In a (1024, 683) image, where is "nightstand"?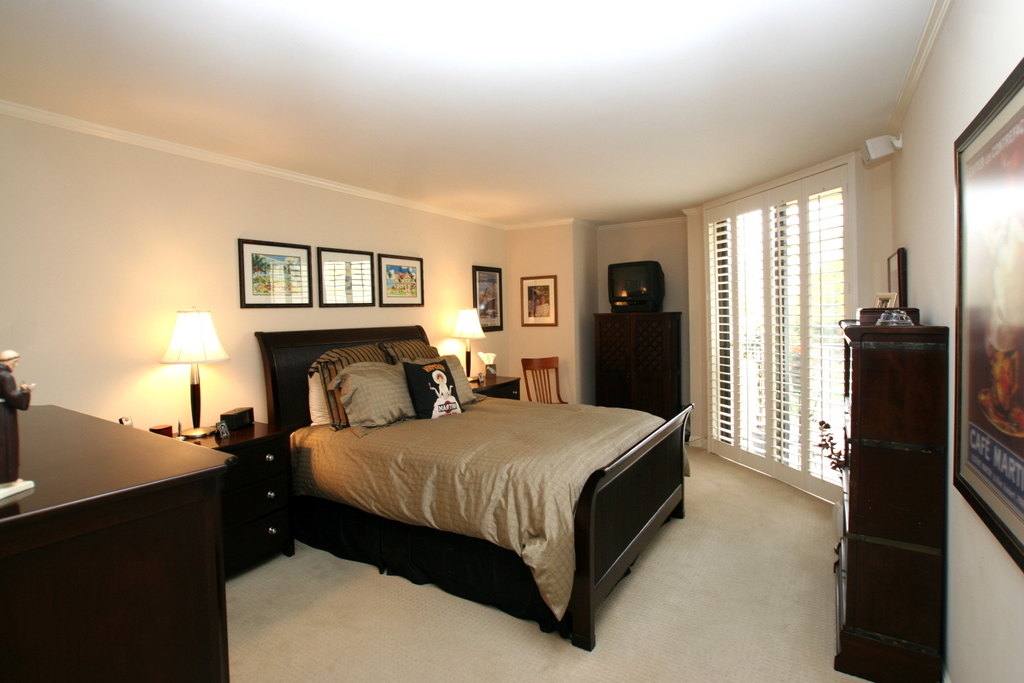
{"left": 184, "top": 425, "right": 291, "bottom": 551}.
